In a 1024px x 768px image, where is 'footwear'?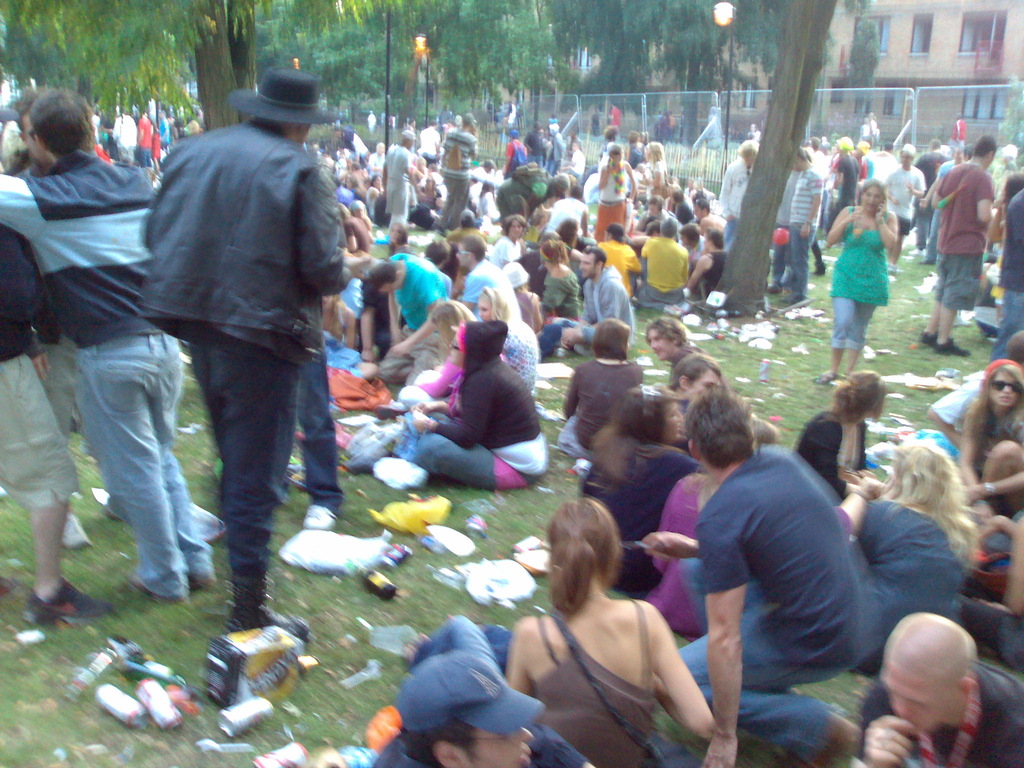
[left=813, top=369, right=839, bottom=386].
